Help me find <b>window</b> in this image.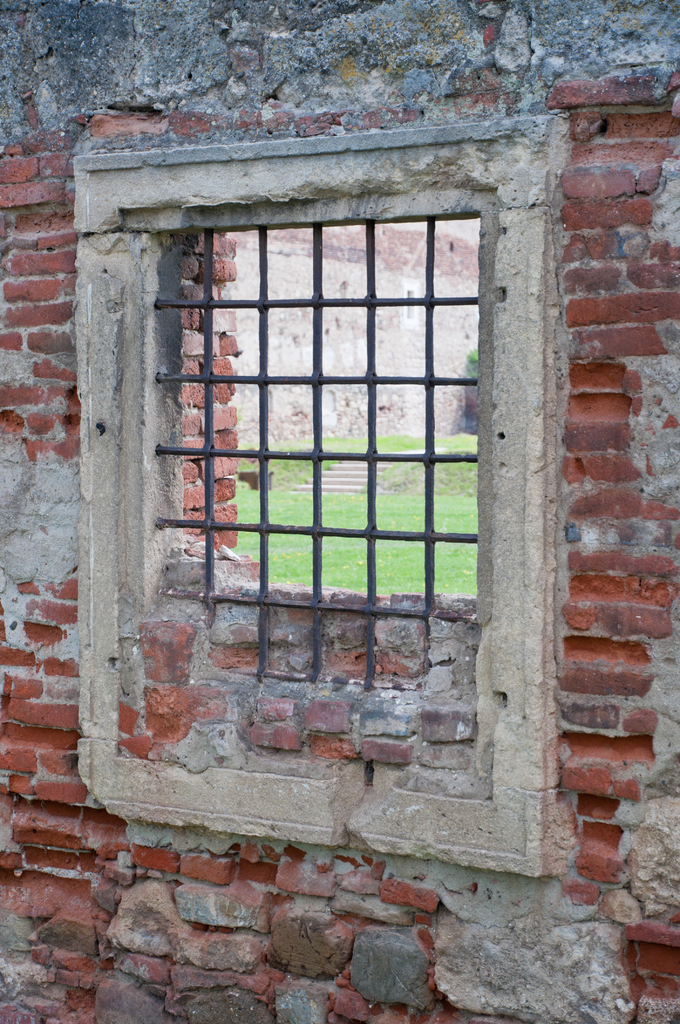
Found it: box=[70, 116, 563, 877].
